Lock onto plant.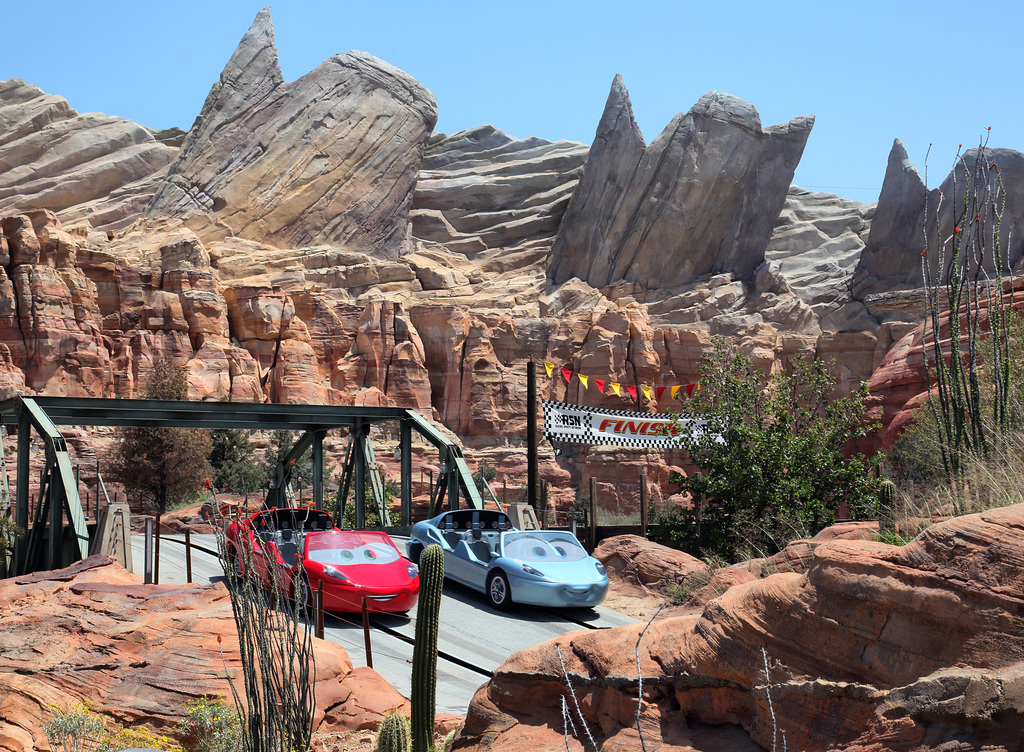
Locked: 212/448/328/751.
